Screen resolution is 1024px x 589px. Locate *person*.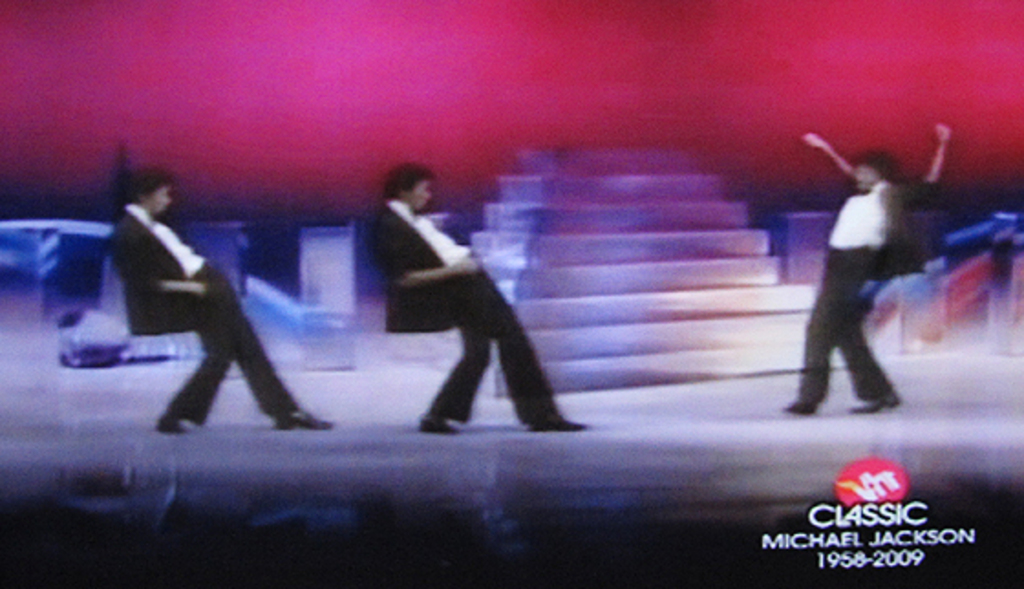
(369, 161, 592, 430).
